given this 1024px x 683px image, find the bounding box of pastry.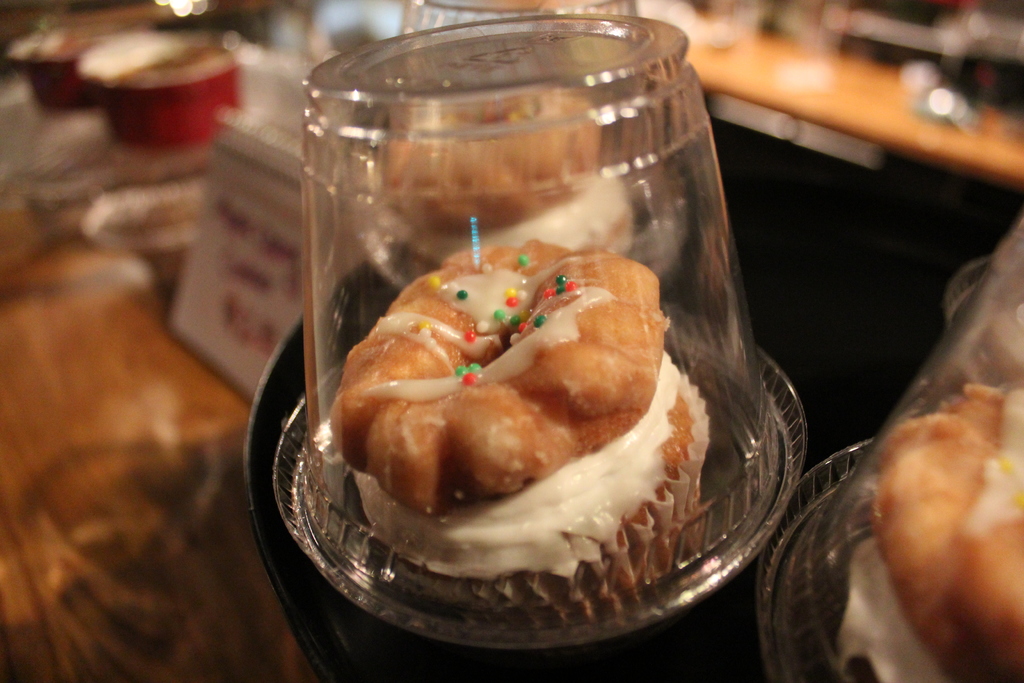
(327,230,701,603).
